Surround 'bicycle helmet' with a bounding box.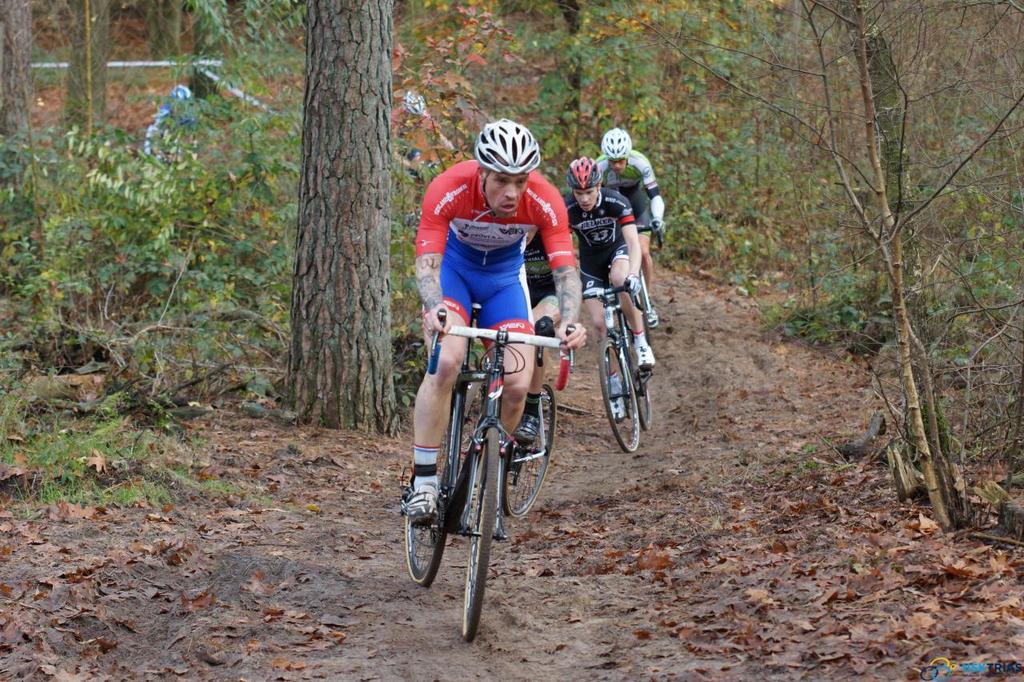
region(605, 125, 631, 170).
